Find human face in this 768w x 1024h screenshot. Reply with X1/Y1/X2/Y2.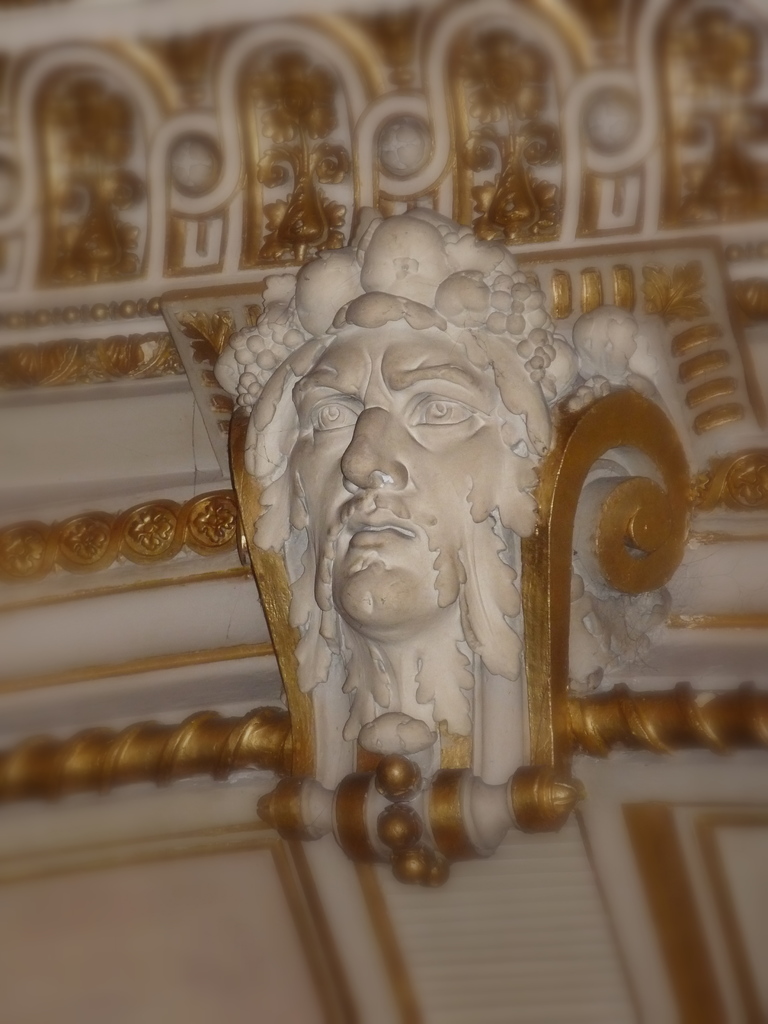
282/312/532/643.
